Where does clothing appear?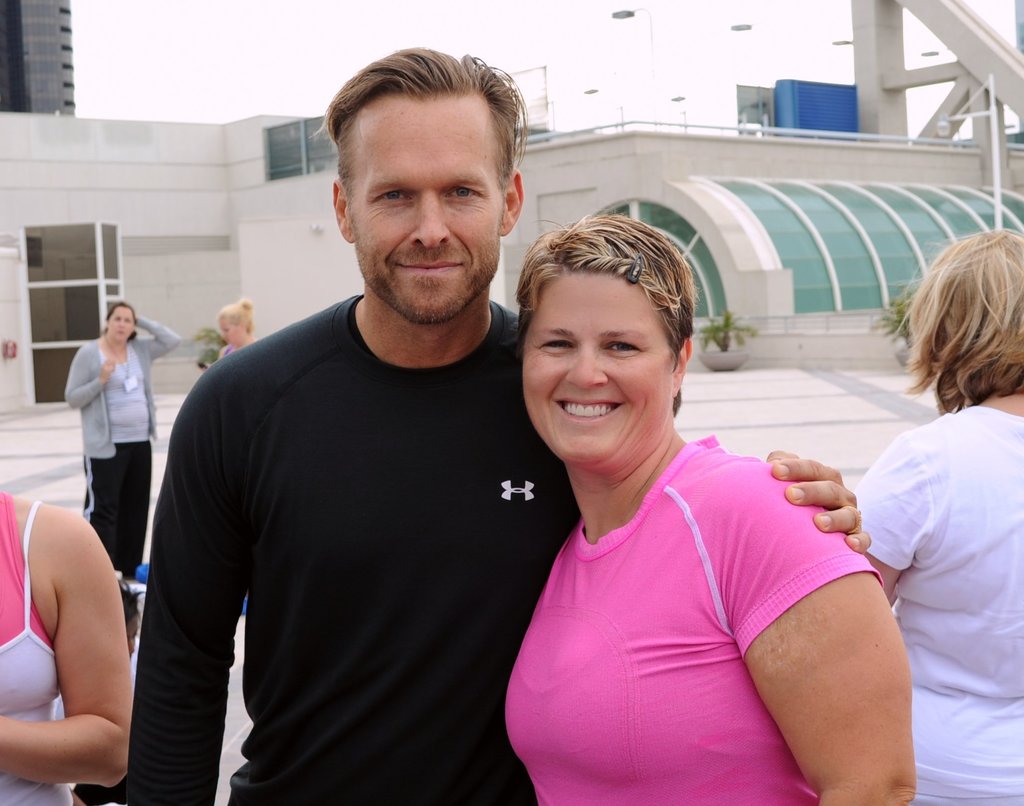
Appears at locate(64, 314, 180, 576).
